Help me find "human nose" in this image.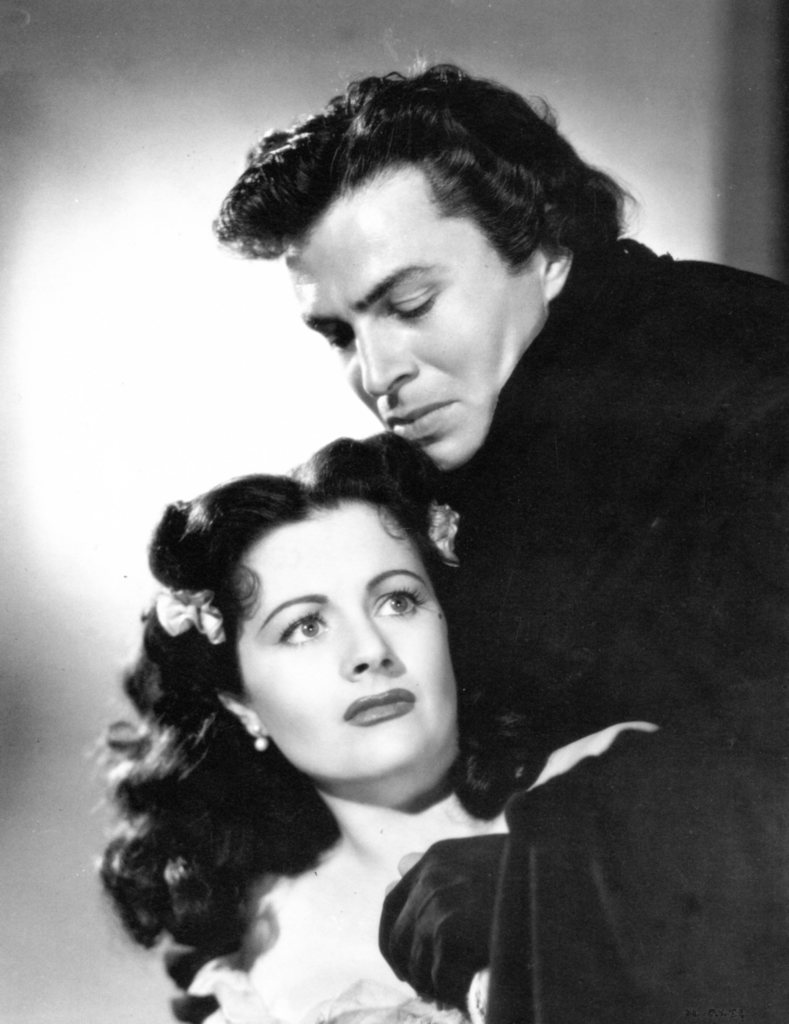
Found it: (x1=354, y1=319, x2=420, y2=396).
